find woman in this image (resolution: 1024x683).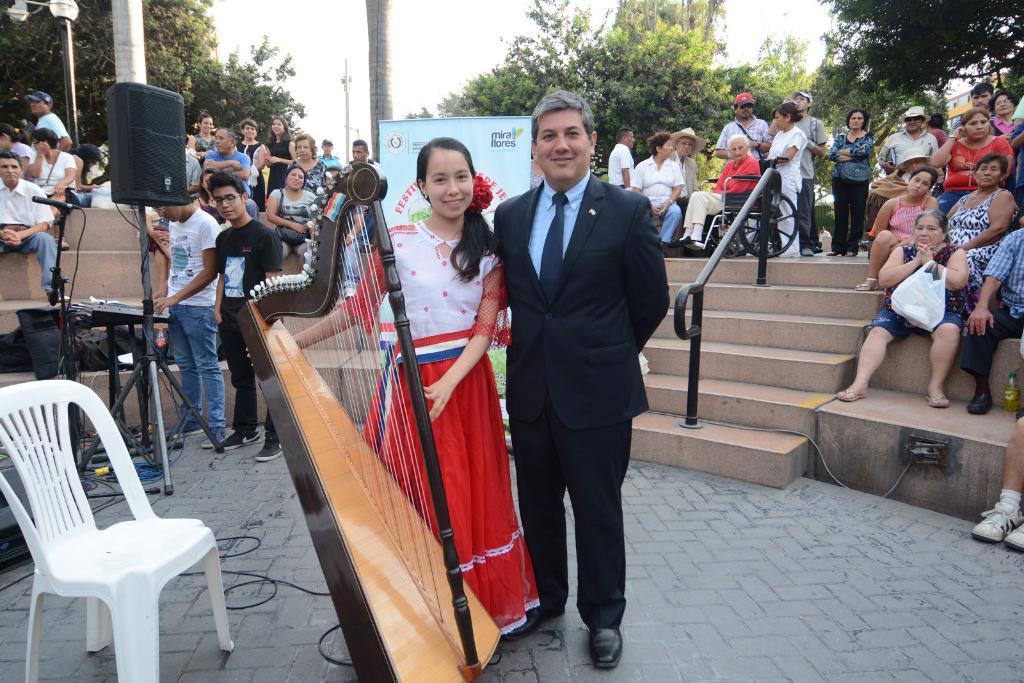
234/117/269/216.
